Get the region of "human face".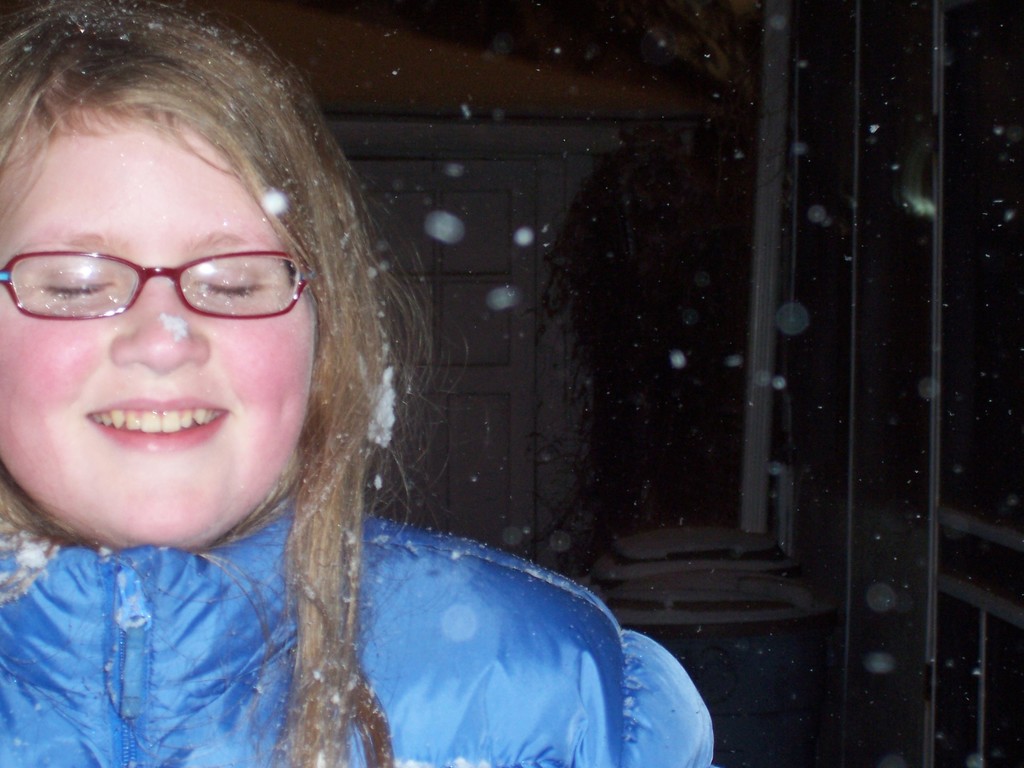
x1=0, y1=100, x2=312, y2=552.
